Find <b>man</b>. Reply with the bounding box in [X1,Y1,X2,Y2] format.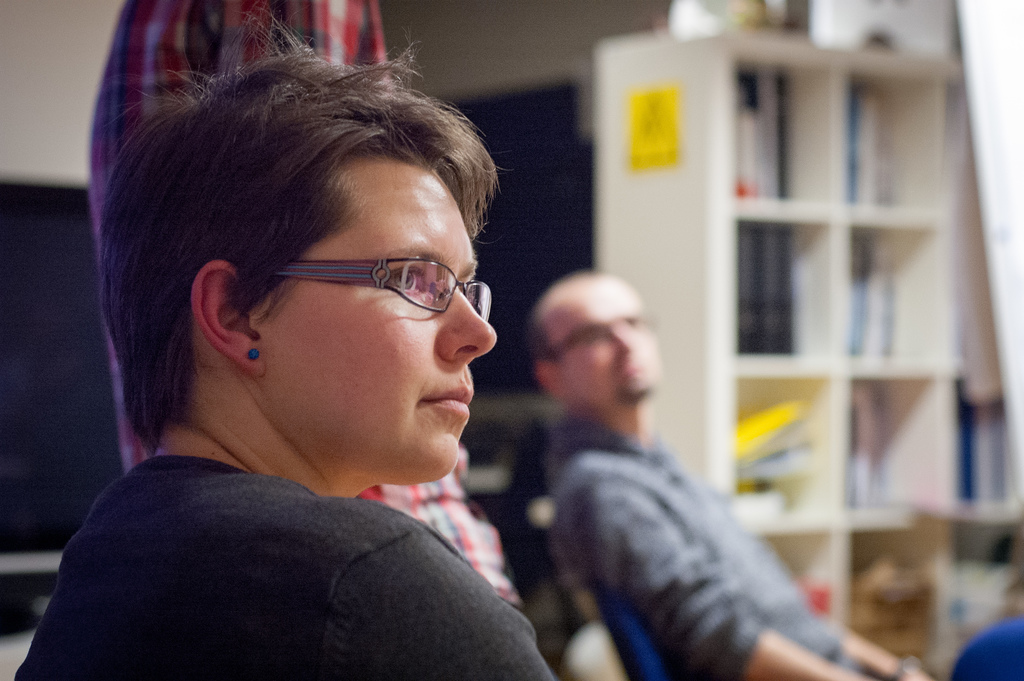
[499,265,869,672].
